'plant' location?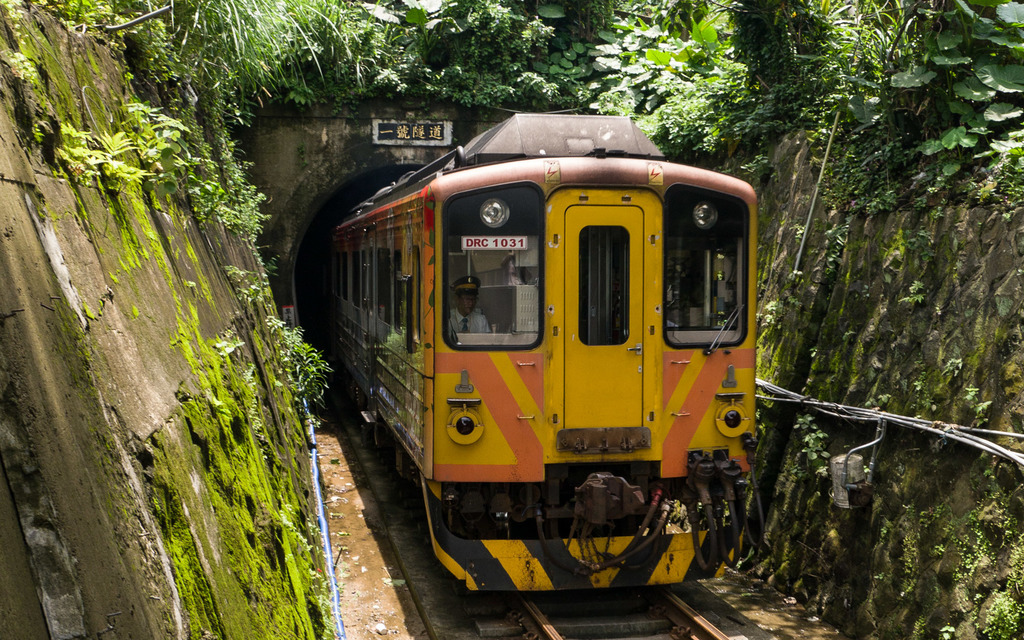
<bbox>989, 145, 1023, 211</bbox>
